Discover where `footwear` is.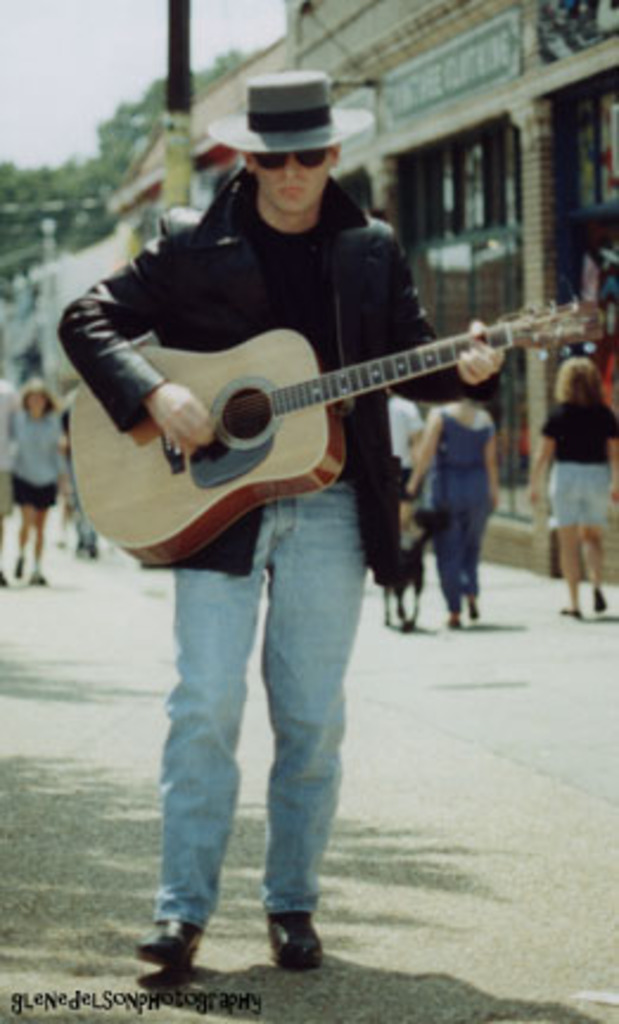
Discovered at pyautogui.locateOnScreen(273, 913, 327, 965).
